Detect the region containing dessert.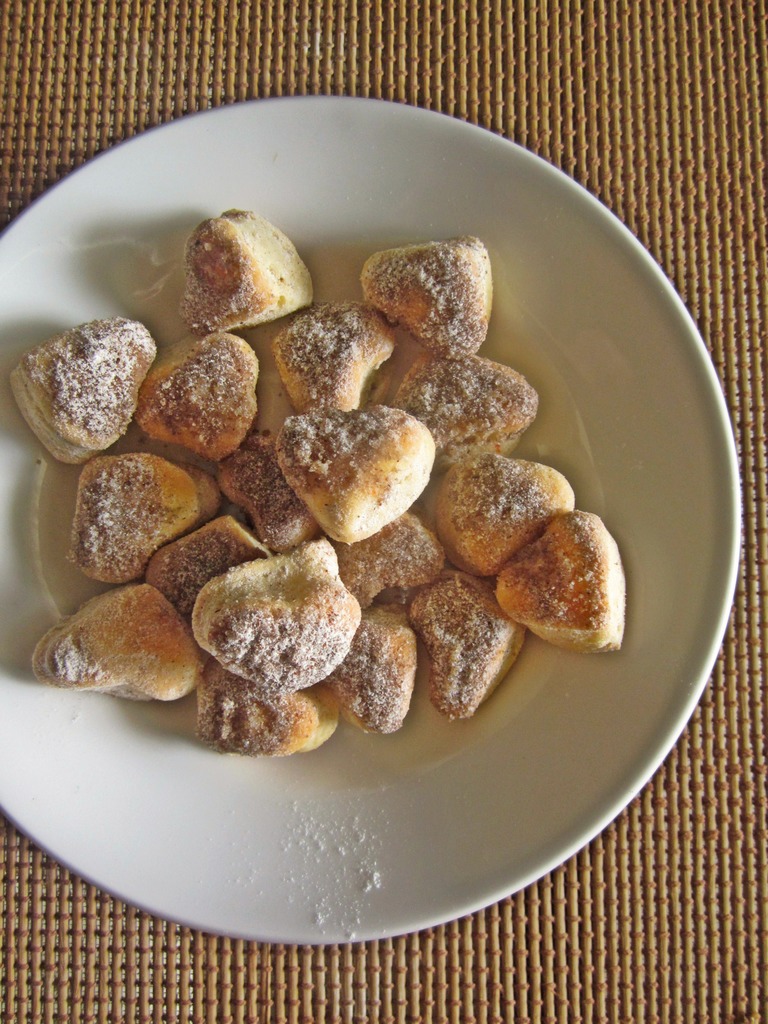
71:456:191:573.
